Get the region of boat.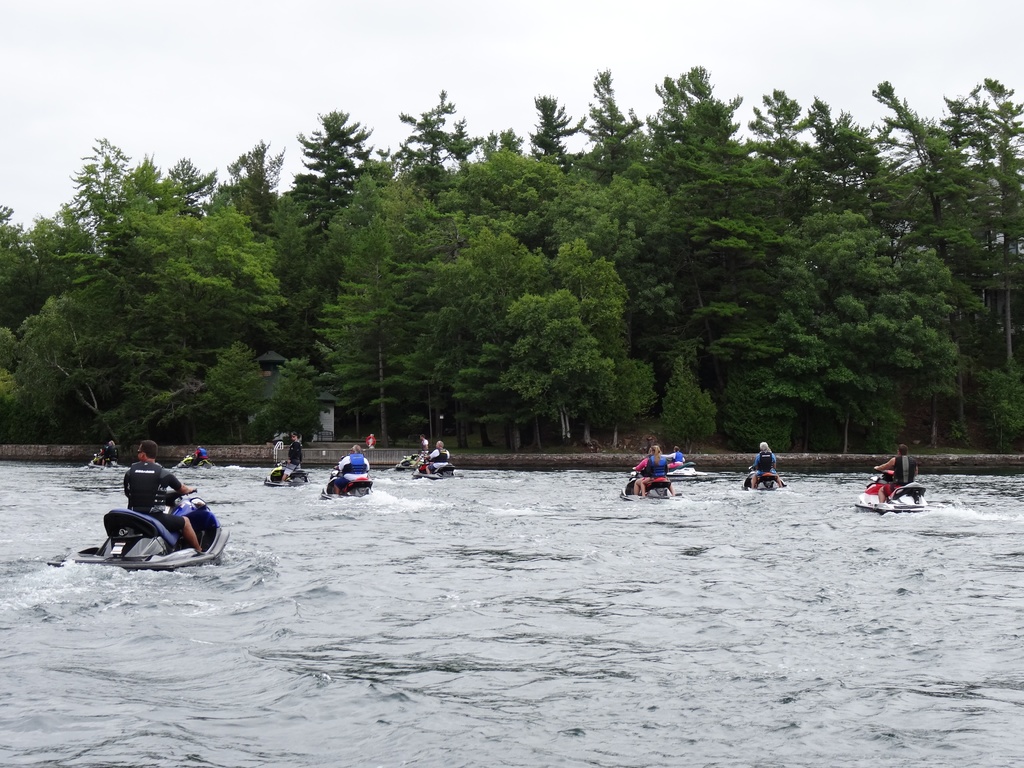
87:447:124:468.
